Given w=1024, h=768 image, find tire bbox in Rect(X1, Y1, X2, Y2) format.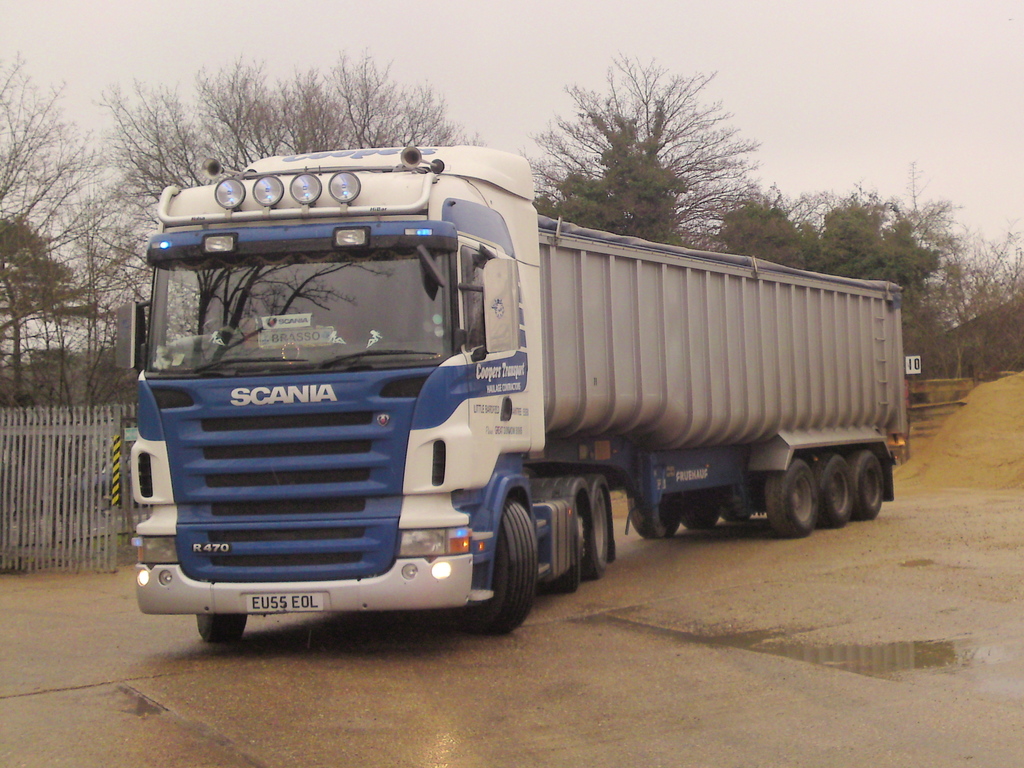
Rect(856, 446, 881, 518).
